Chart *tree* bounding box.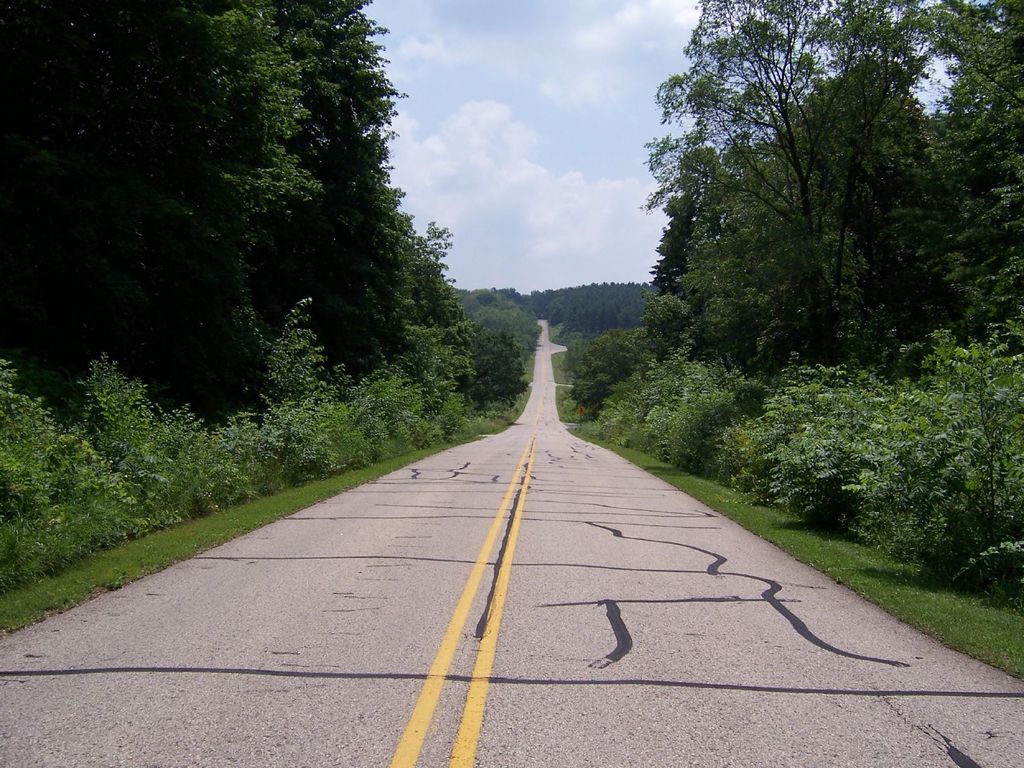
Charted: (672,134,835,380).
